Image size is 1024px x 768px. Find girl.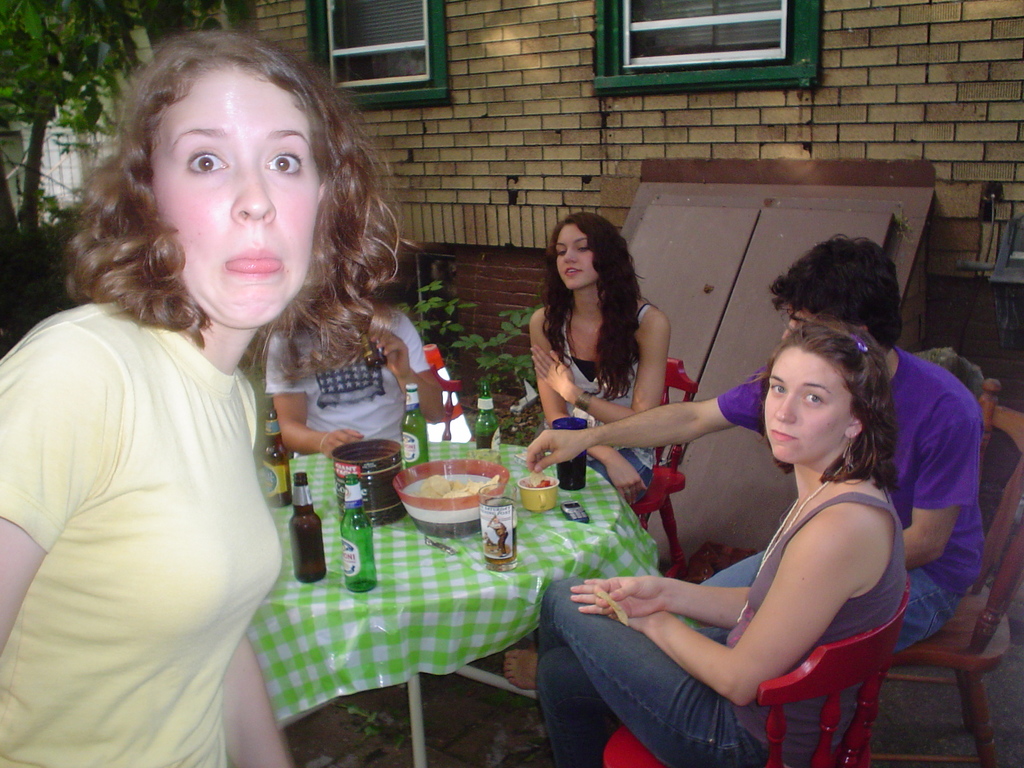
(528,213,676,508).
